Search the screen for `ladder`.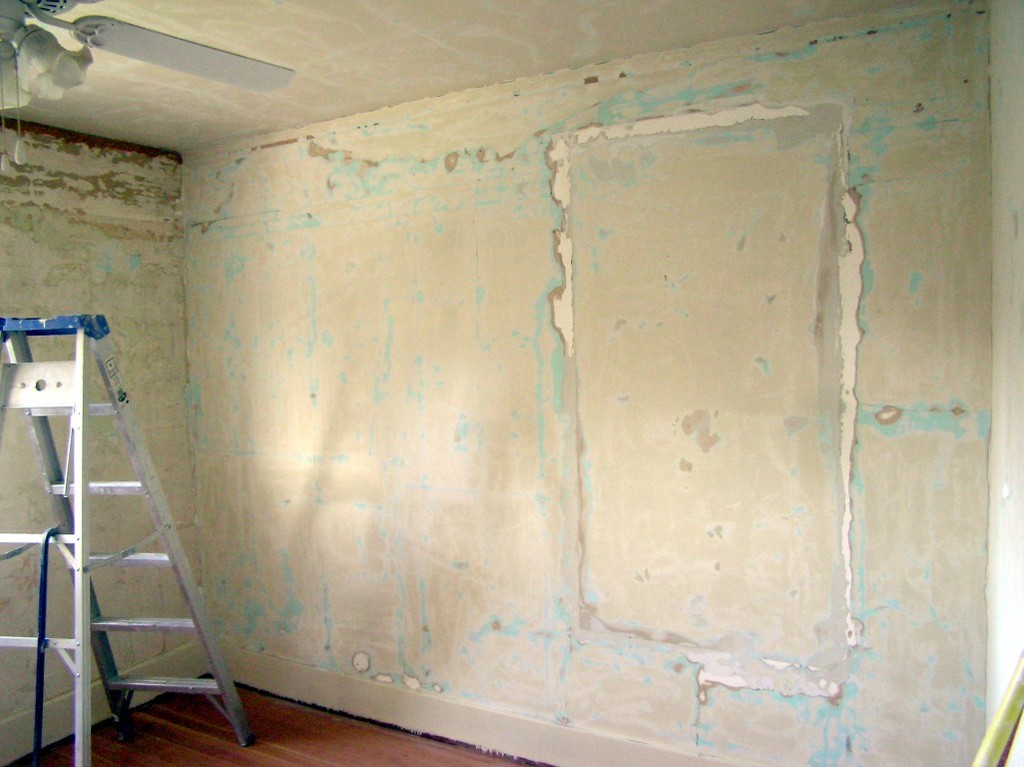
Found at [x1=0, y1=315, x2=256, y2=765].
